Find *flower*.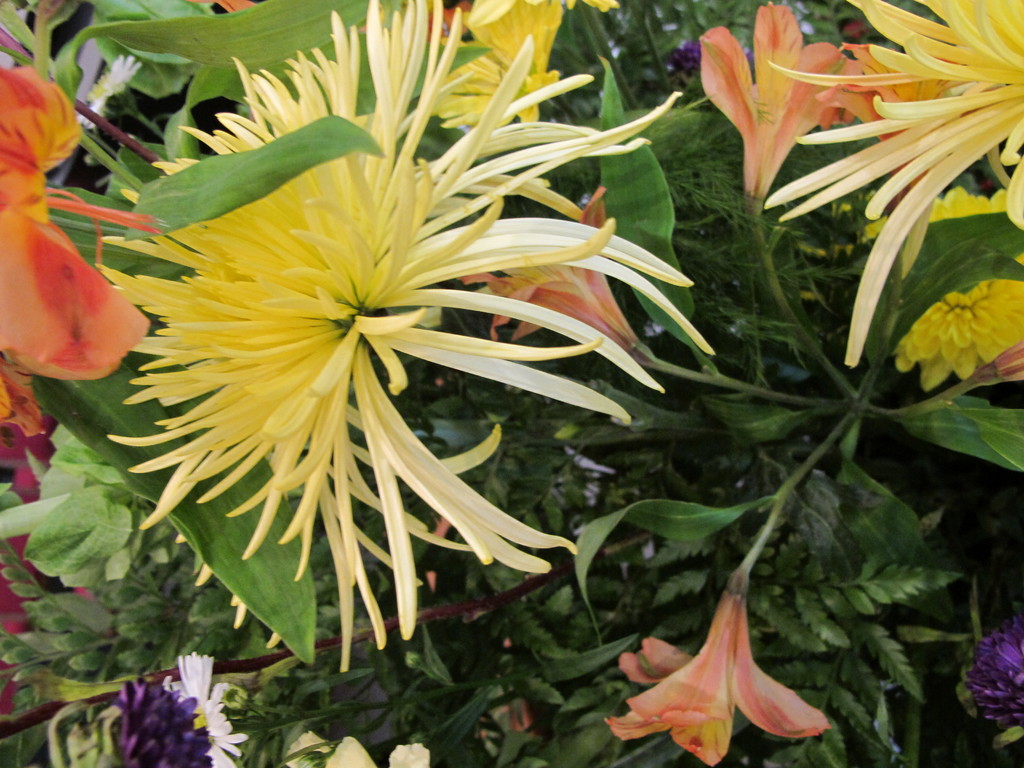
[84, 0, 715, 677].
